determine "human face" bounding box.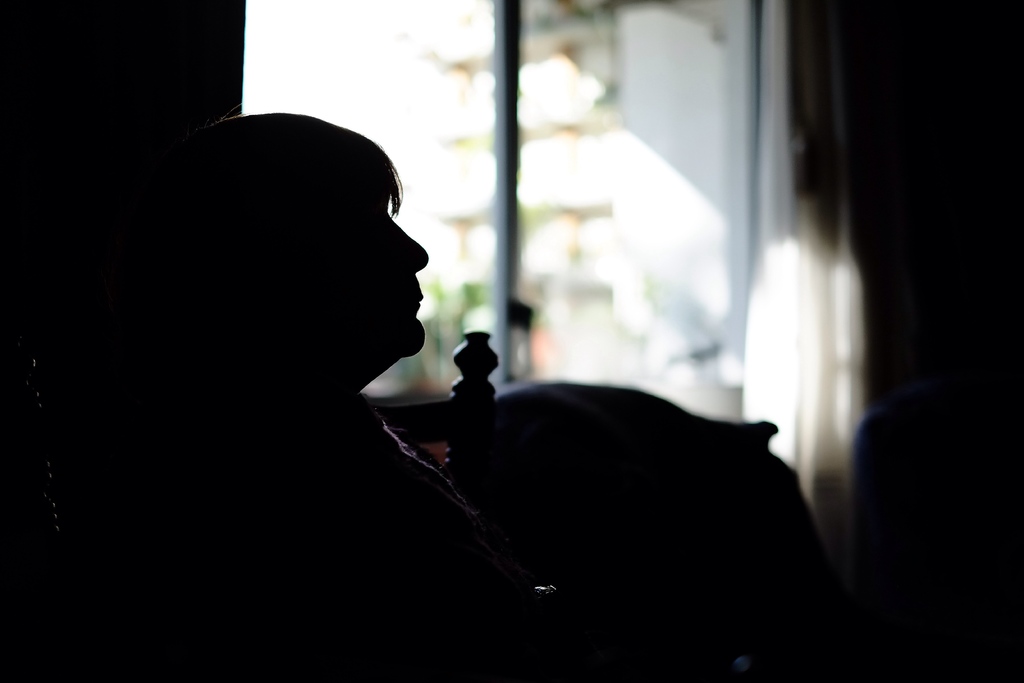
Determined: (317,184,429,357).
